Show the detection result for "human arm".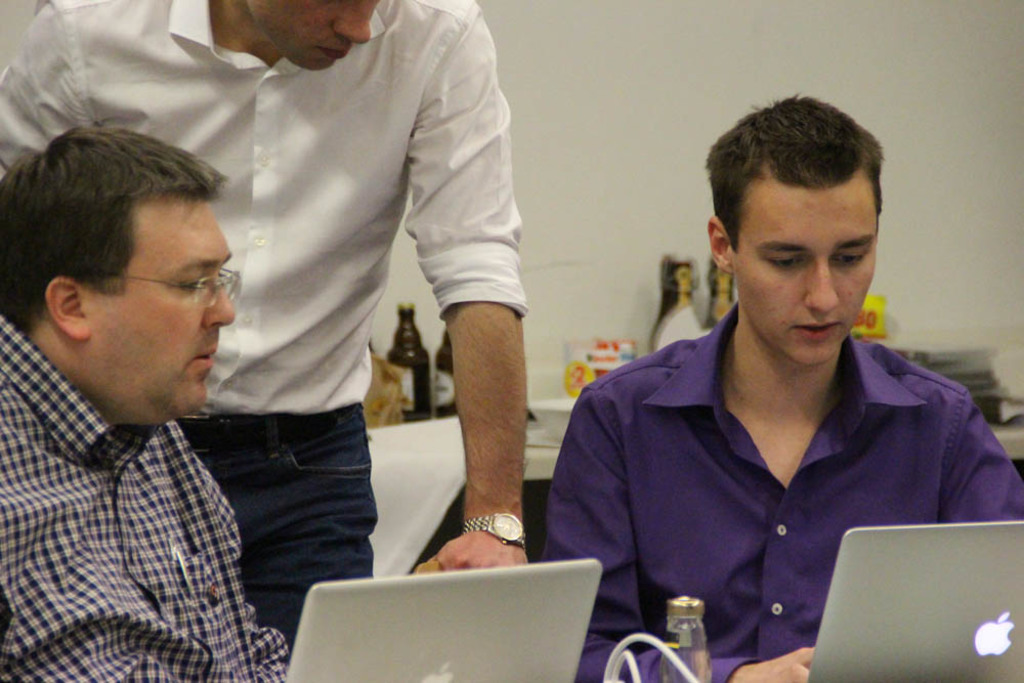
{"left": 0, "top": 0, "right": 126, "bottom": 183}.
